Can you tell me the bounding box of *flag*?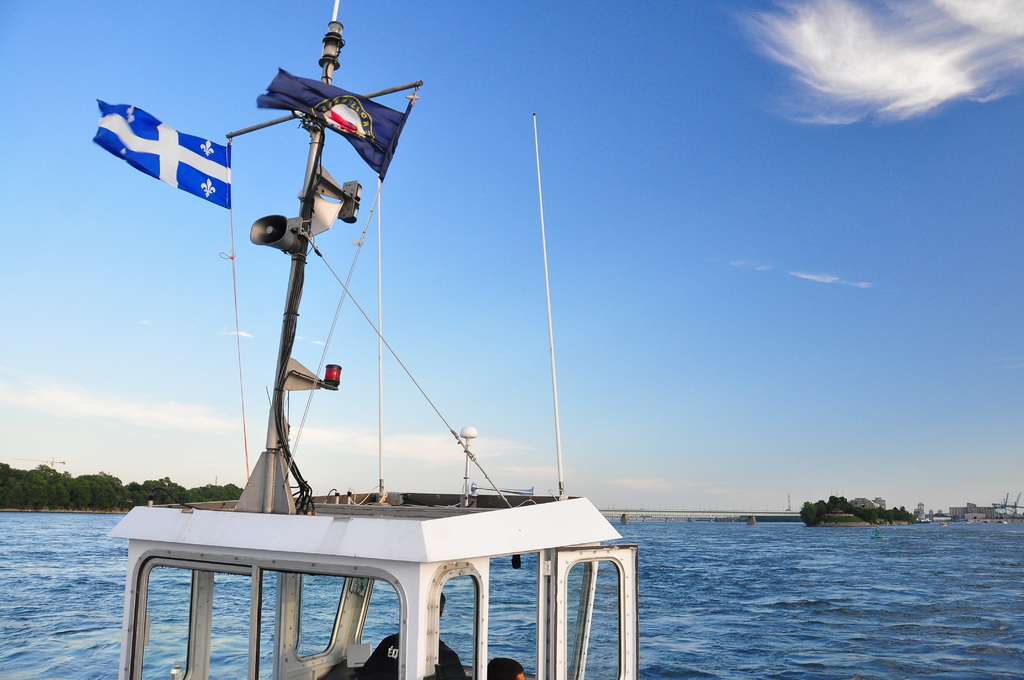
x1=259, y1=72, x2=412, y2=188.
